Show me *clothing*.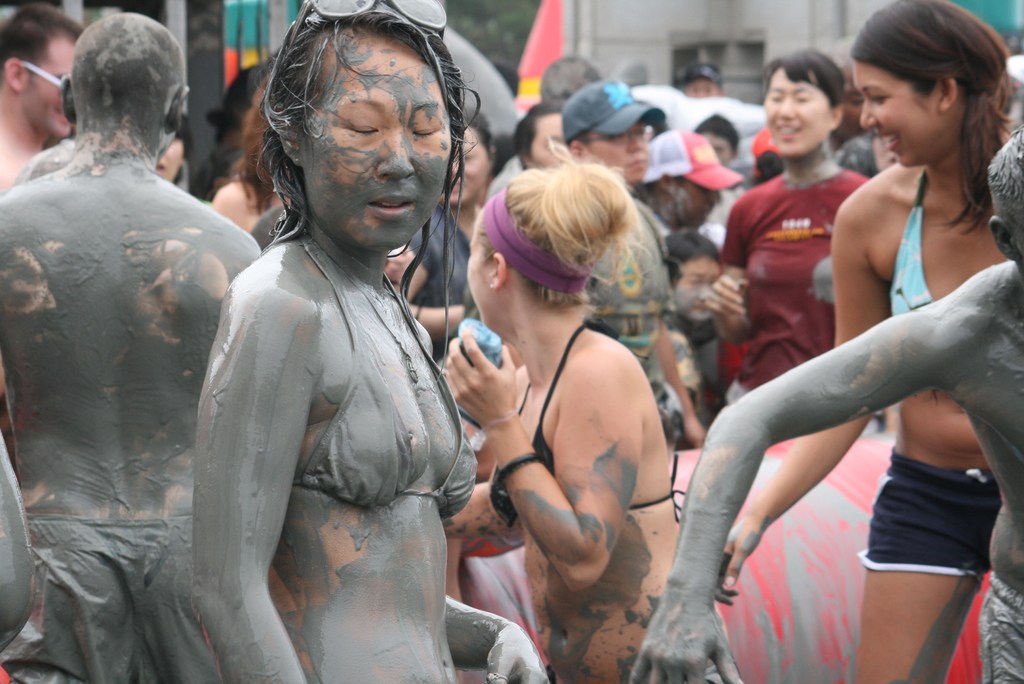
*clothing* is here: <region>858, 435, 996, 579</region>.
